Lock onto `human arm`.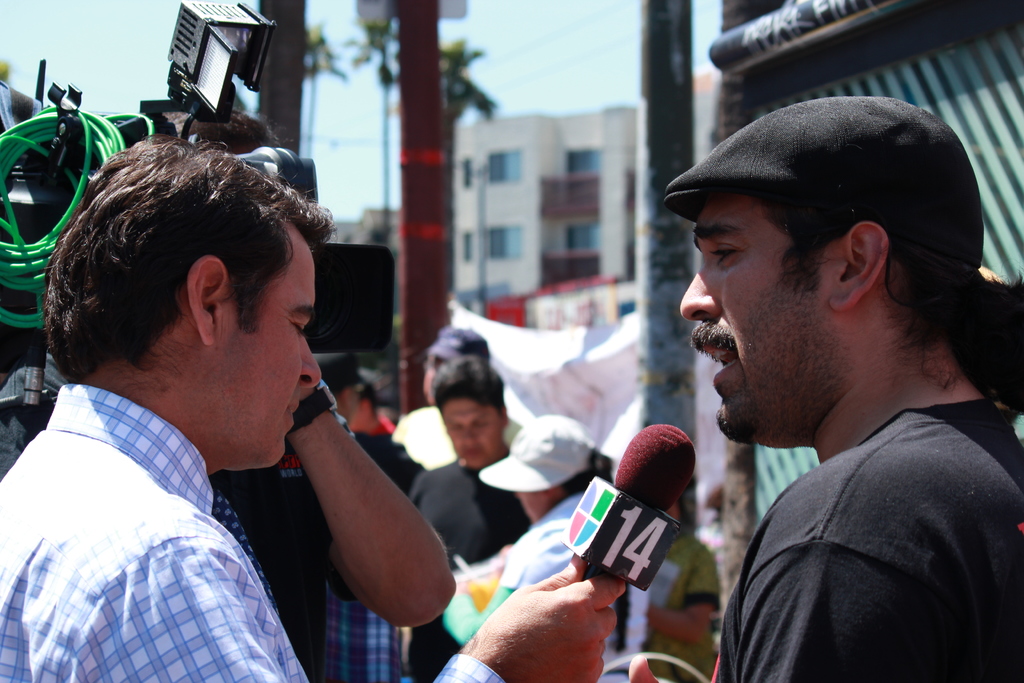
Locked: 644:546:728:646.
